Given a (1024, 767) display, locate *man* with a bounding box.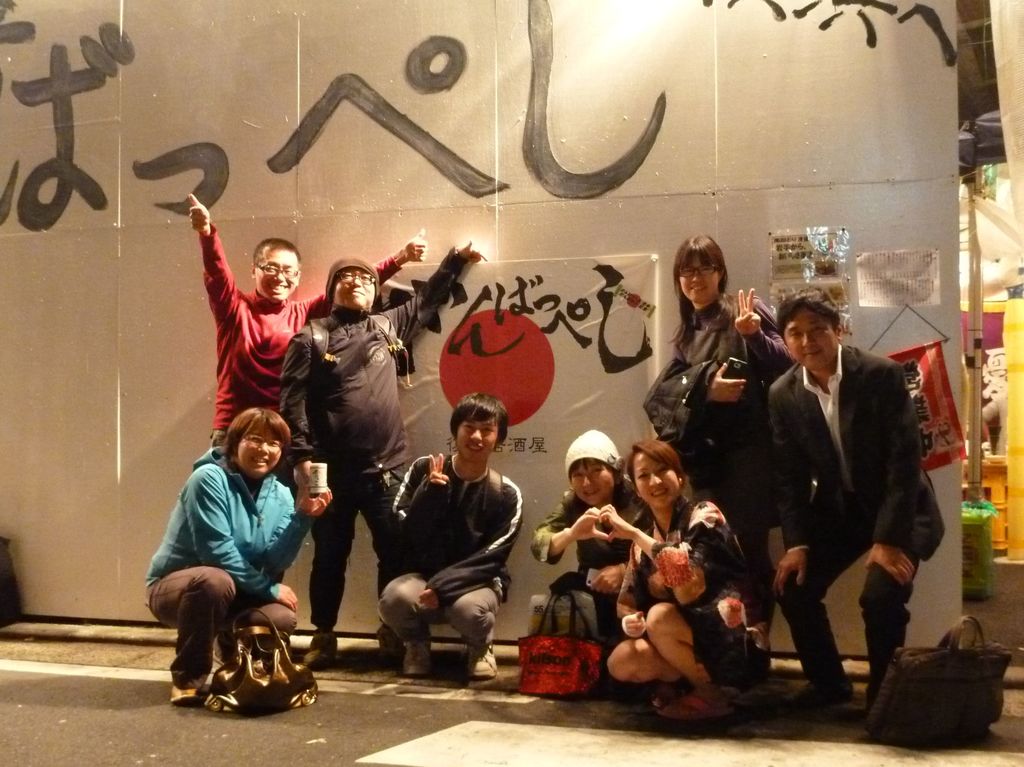
Located: bbox=[759, 288, 953, 725].
